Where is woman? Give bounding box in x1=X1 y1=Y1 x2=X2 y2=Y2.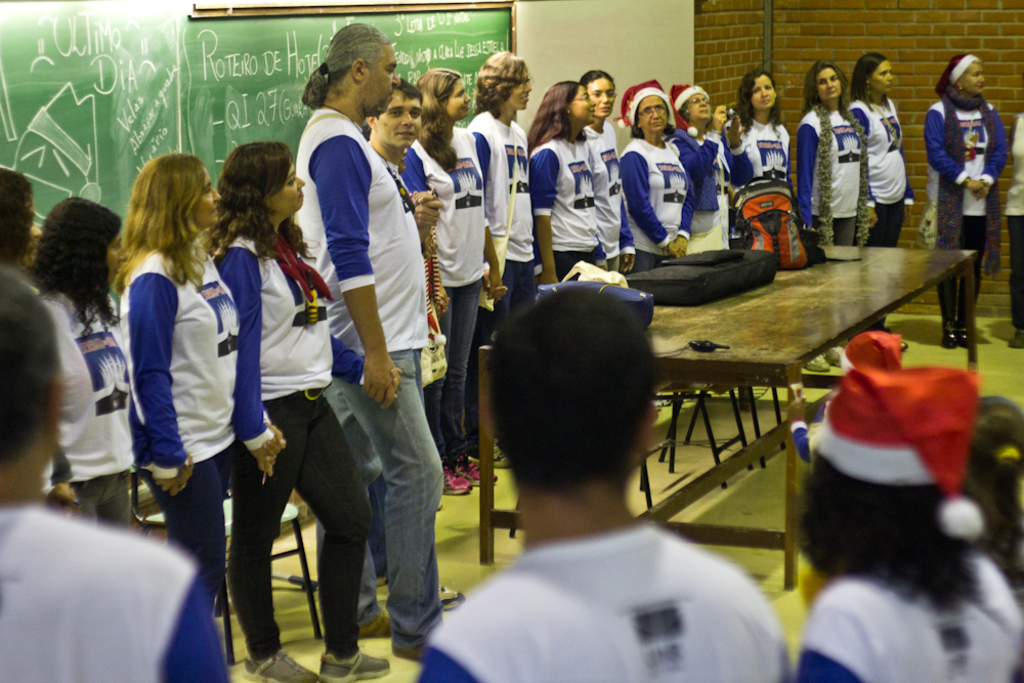
x1=732 y1=66 x2=801 y2=261.
